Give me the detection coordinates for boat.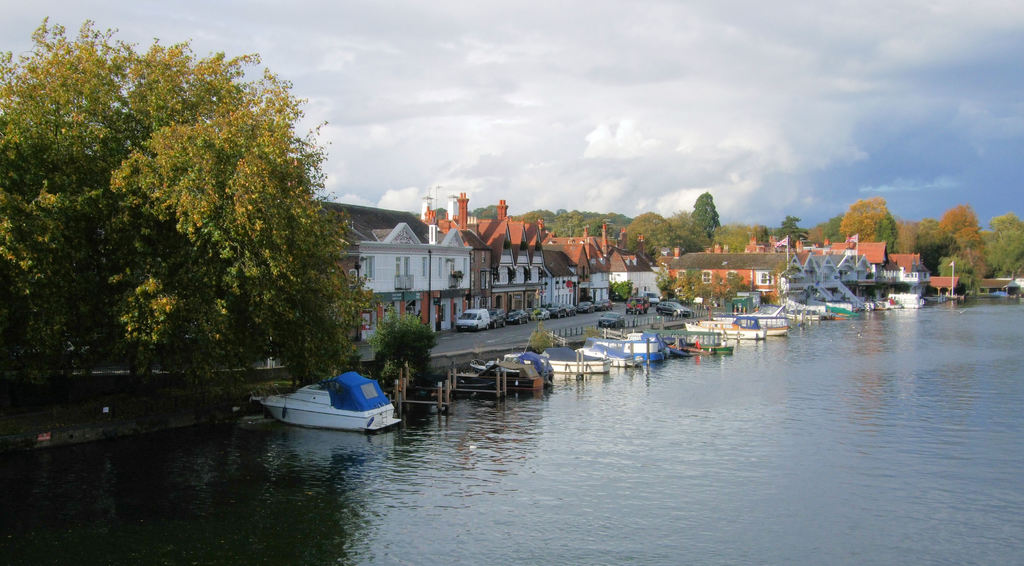
257:361:395:435.
